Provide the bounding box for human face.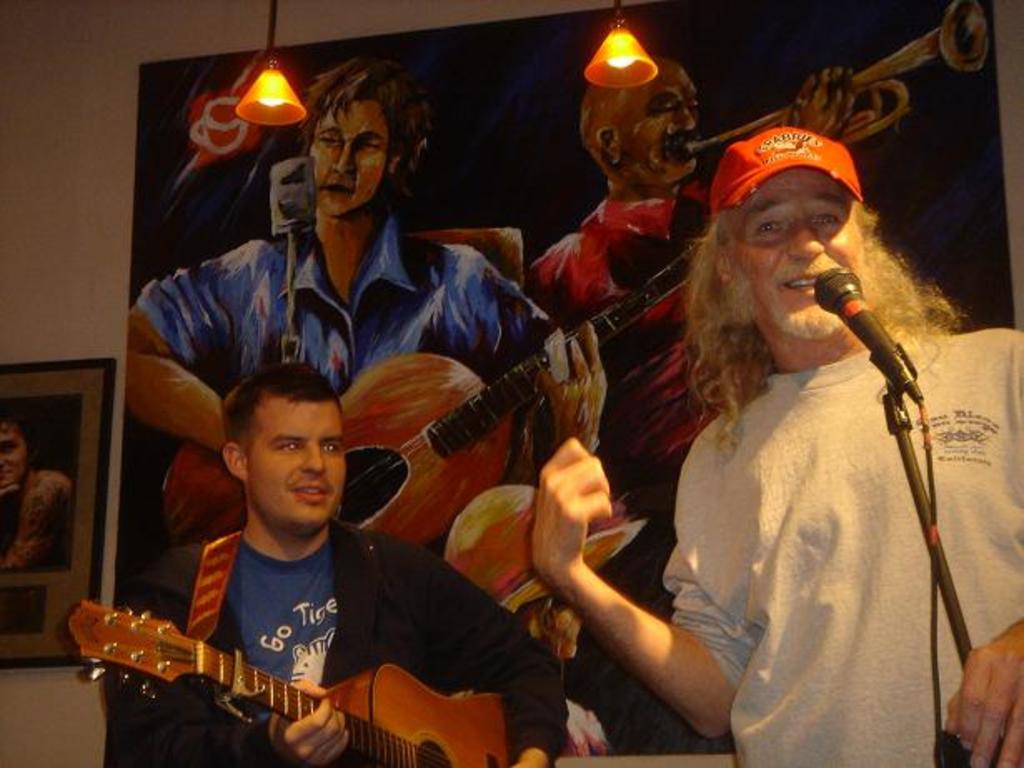
[623, 65, 704, 178].
